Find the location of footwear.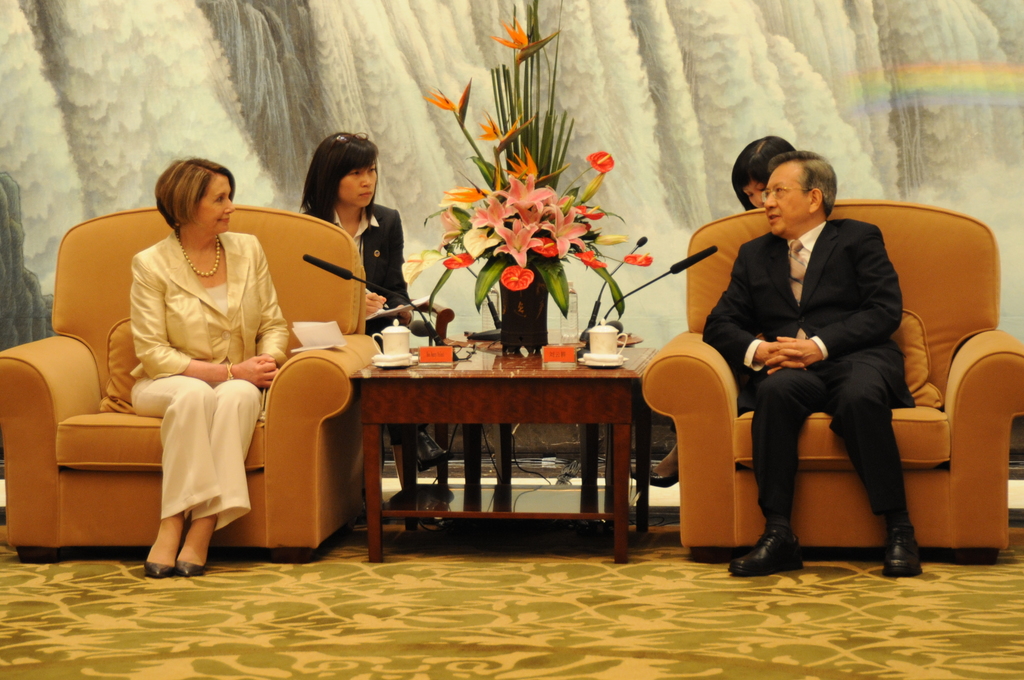
Location: bbox=[146, 555, 176, 576].
